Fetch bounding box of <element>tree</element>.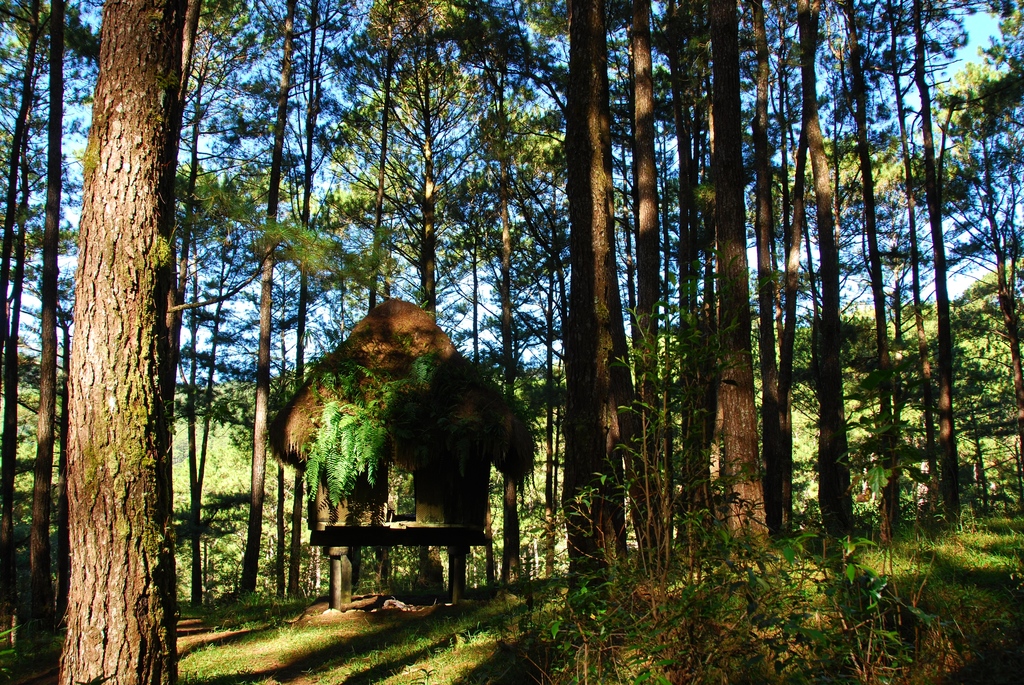
Bbox: box=[922, 0, 1023, 583].
